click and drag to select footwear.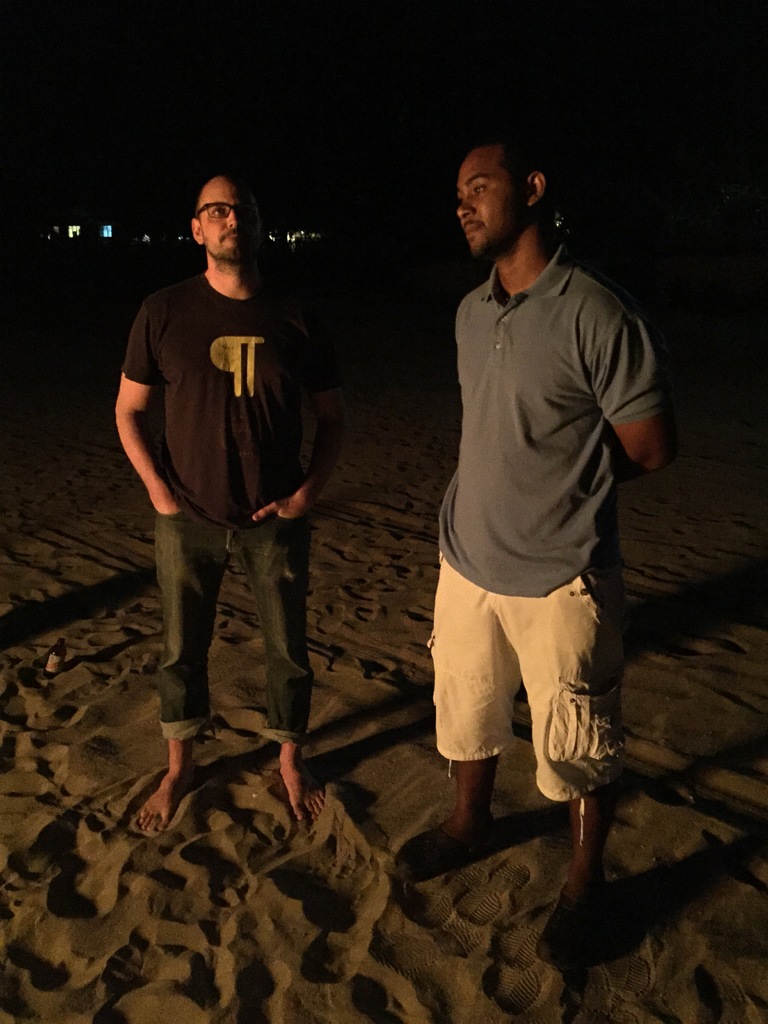
Selection: box(387, 819, 497, 882).
